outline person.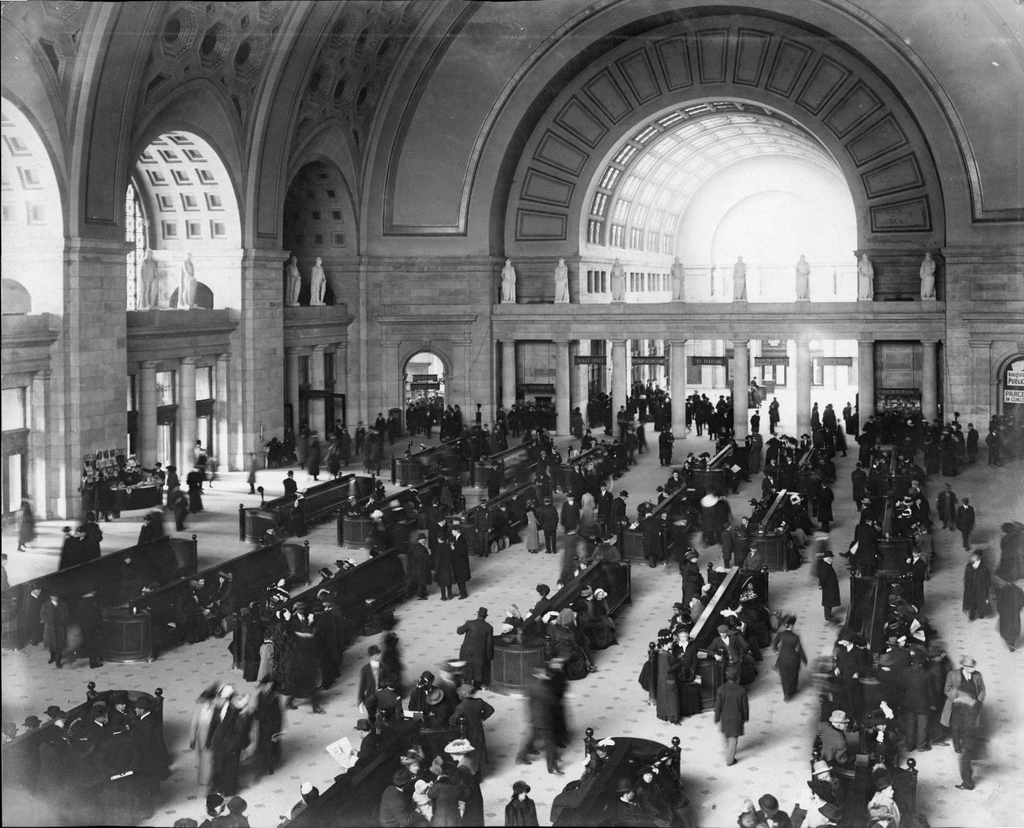
Outline: <bbox>498, 602, 519, 634</bbox>.
